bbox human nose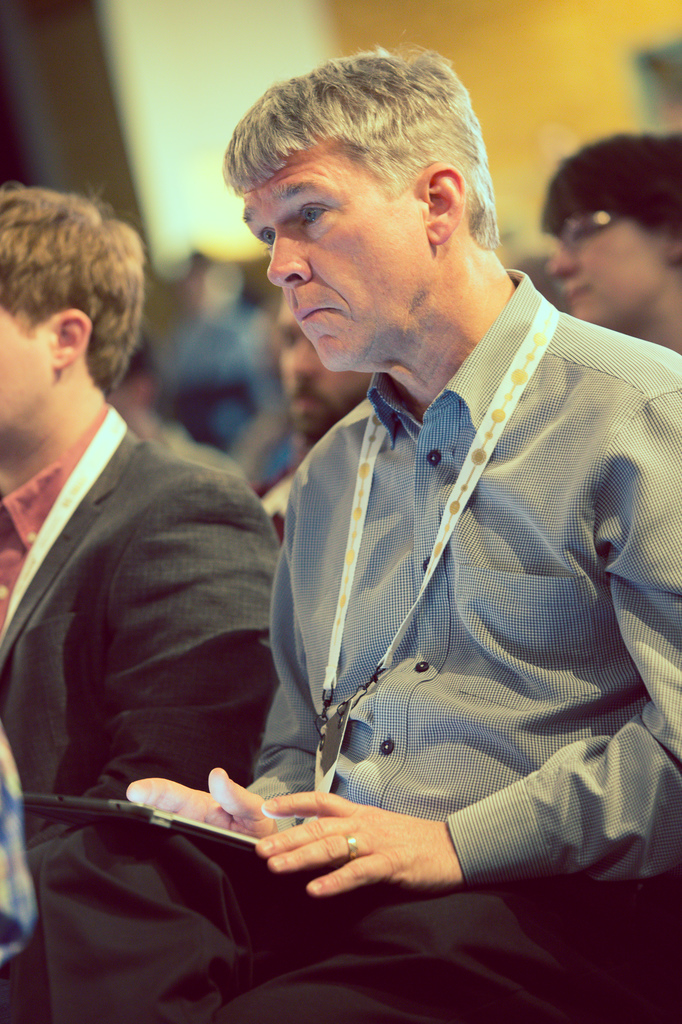
crop(546, 234, 576, 278)
